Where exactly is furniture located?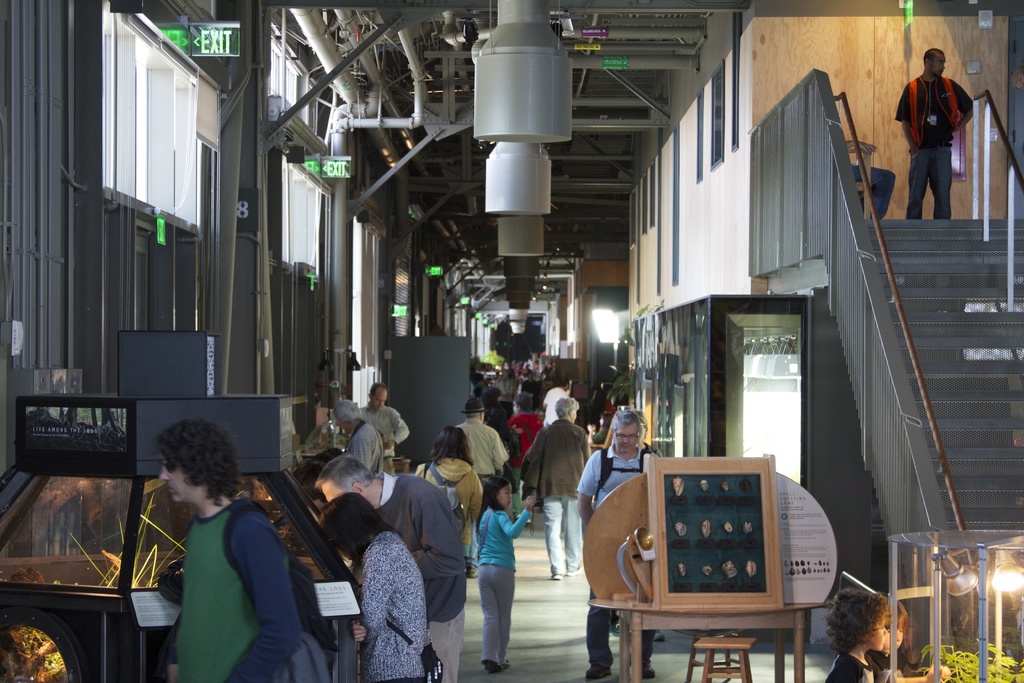
Its bounding box is rect(580, 452, 836, 682).
